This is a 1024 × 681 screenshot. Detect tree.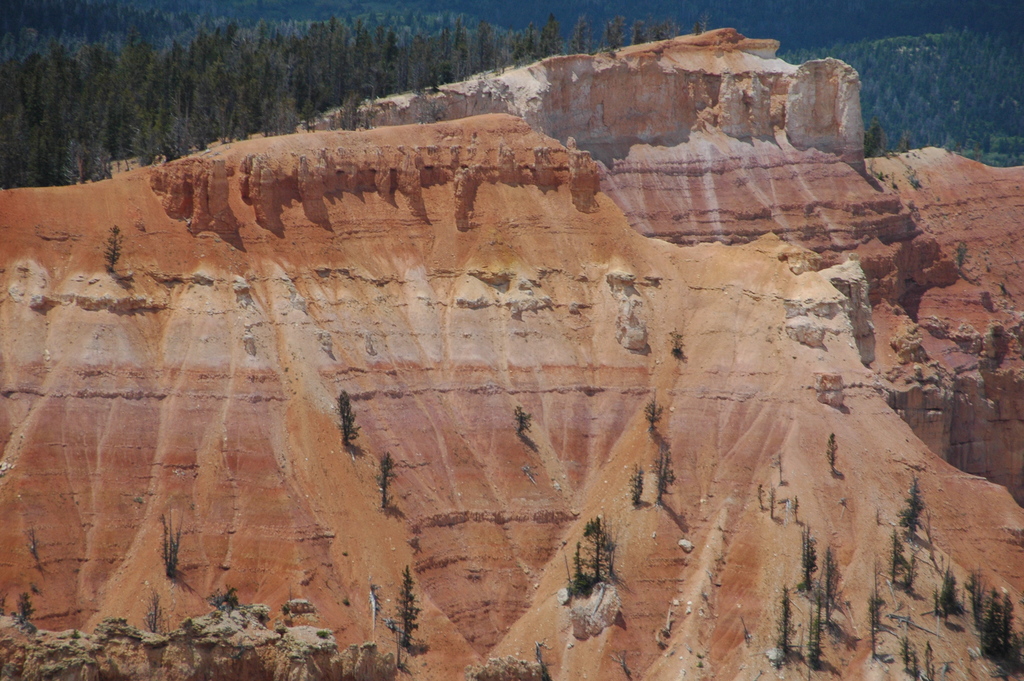
511:401:531:434.
